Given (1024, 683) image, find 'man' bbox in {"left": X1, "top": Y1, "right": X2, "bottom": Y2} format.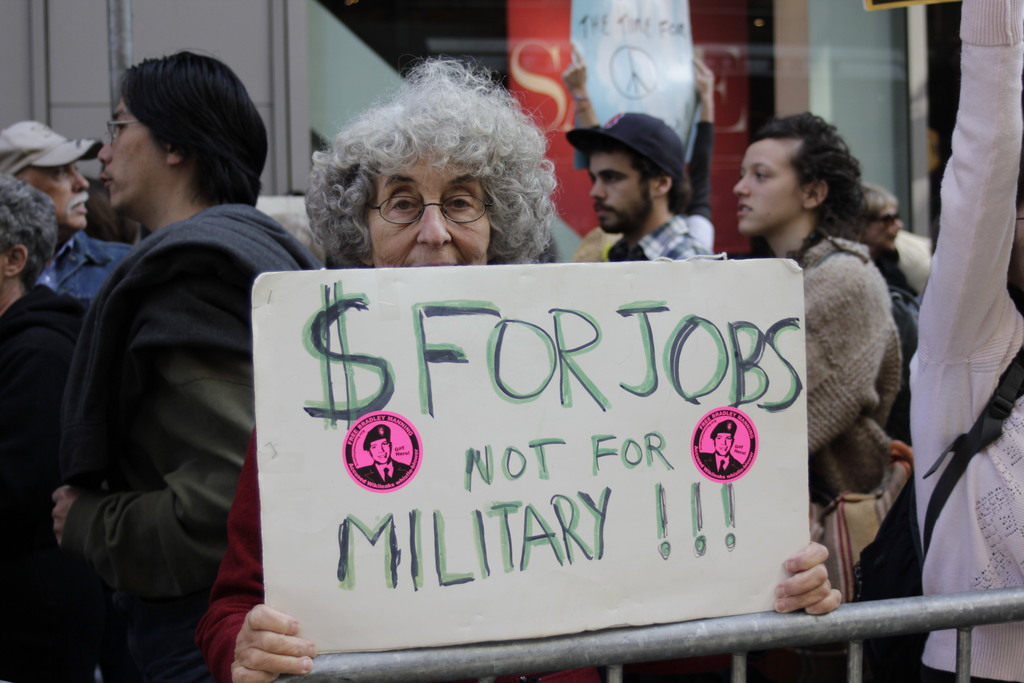
{"left": 849, "top": 188, "right": 921, "bottom": 350}.
